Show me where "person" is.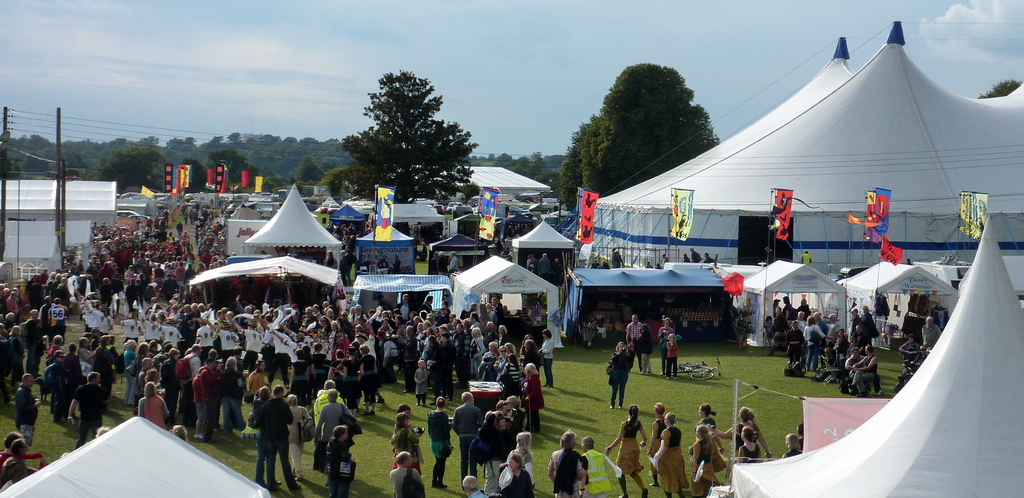
"person" is at 390, 453, 427, 497.
